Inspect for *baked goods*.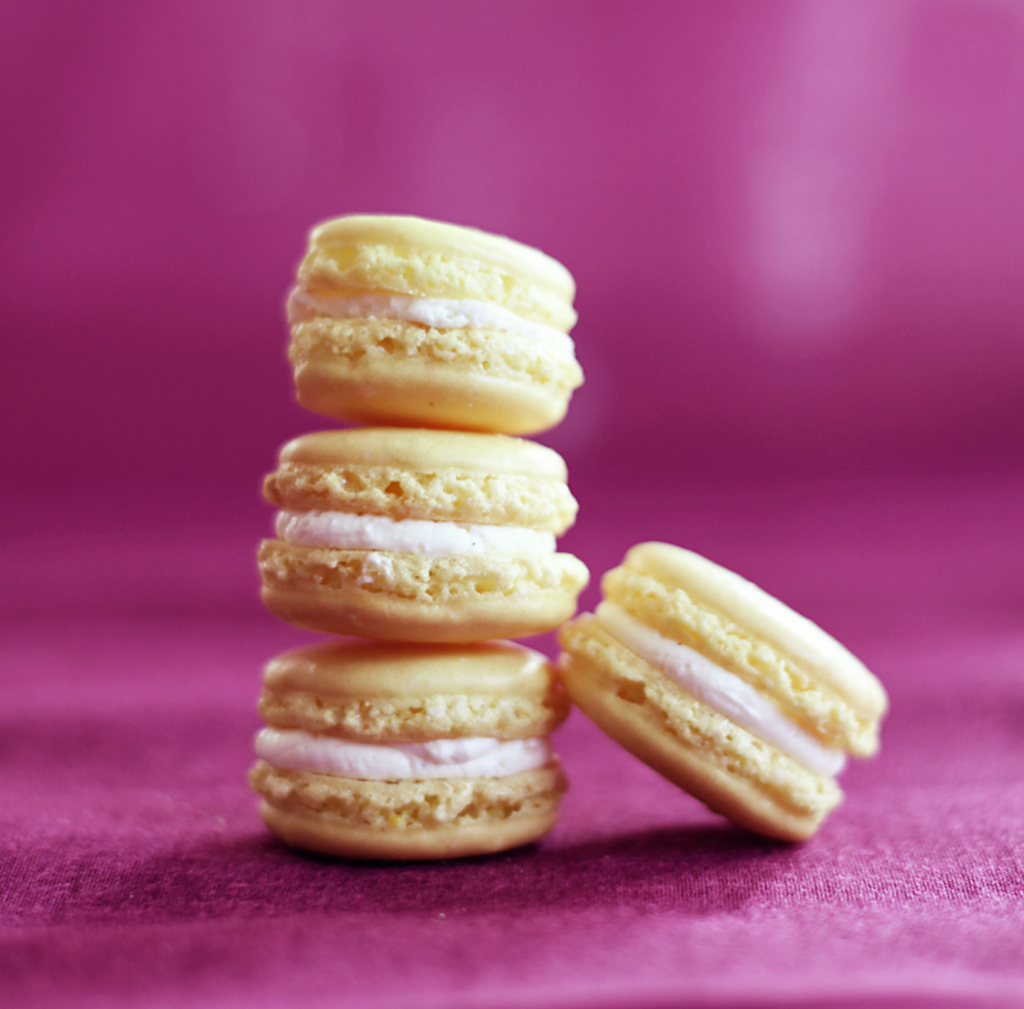
Inspection: bbox(549, 537, 893, 845).
